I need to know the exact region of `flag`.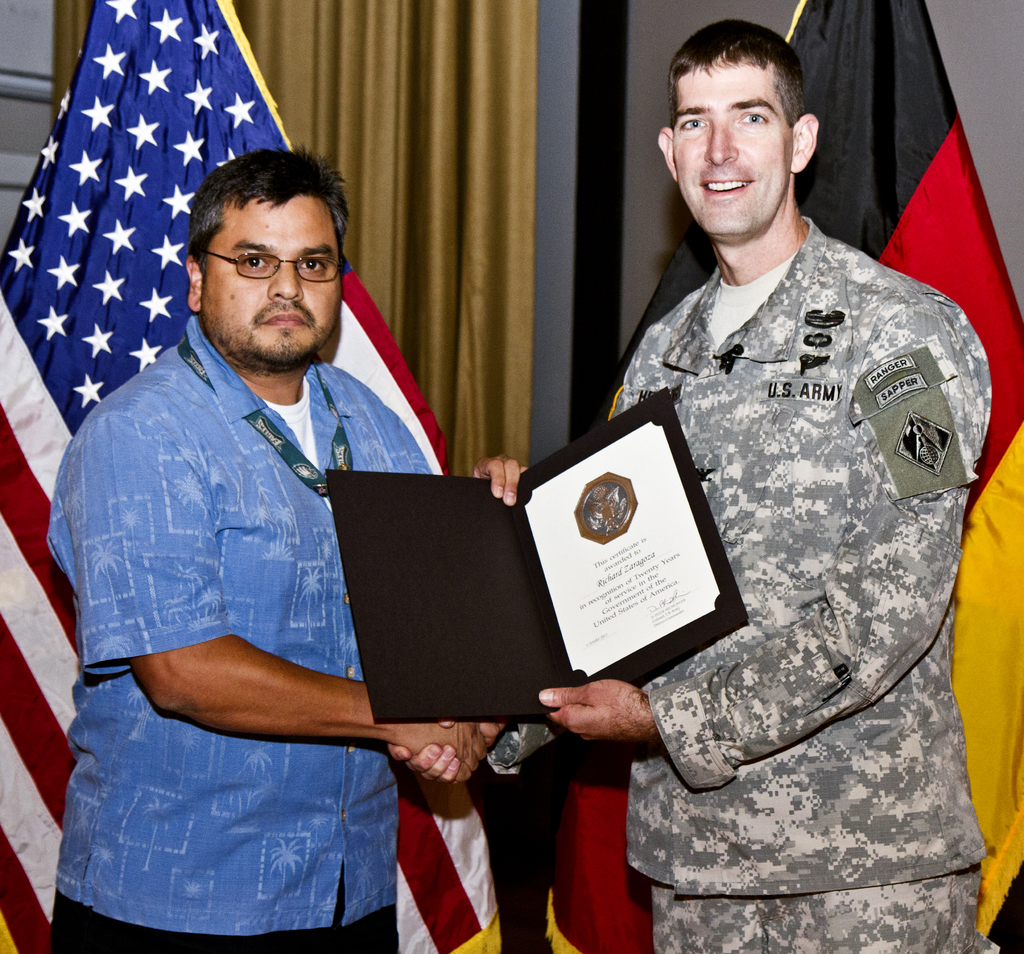
Region: pyautogui.locateOnScreen(535, 0, 1023, 953).
